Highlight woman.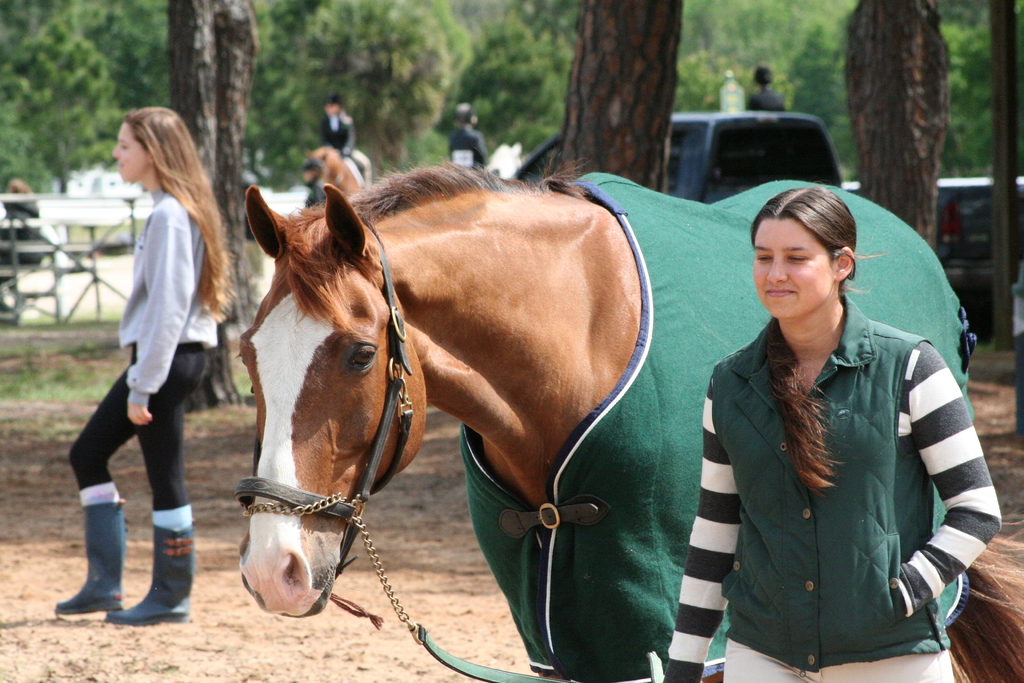
Highlighted region: [left=653, top=185, right=1006, bottom=682].
